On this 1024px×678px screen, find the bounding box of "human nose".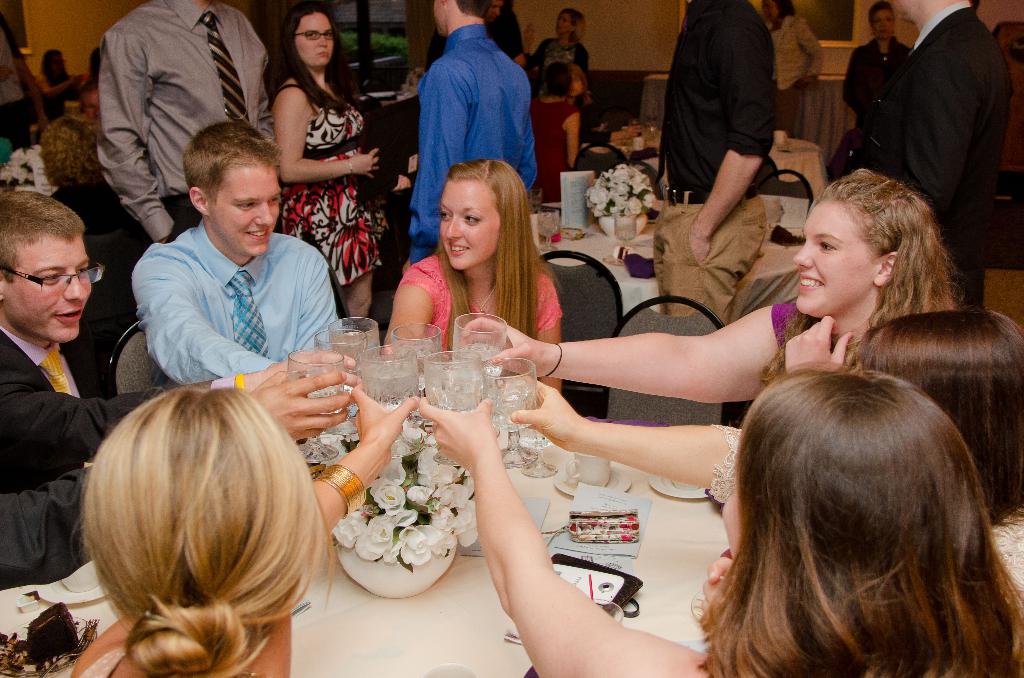
Bounding box: [x1=879, y1=19, x2=886, y2=28].
